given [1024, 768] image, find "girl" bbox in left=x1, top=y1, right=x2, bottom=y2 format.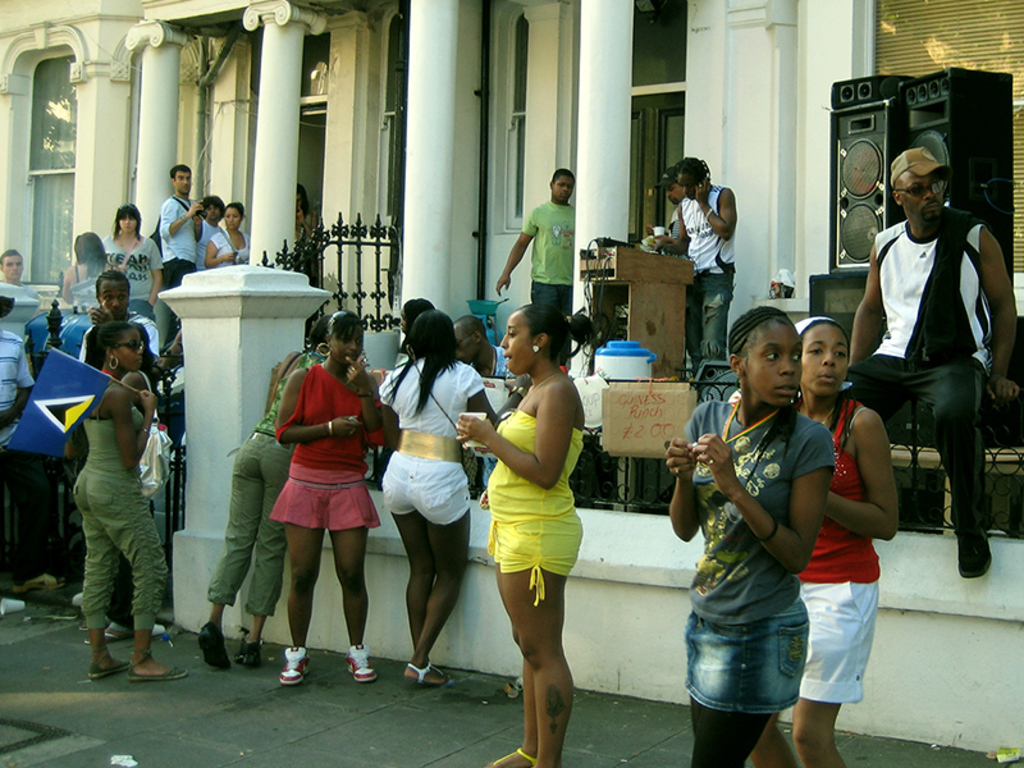
left=270, top=307, right=385, bottom=685.
